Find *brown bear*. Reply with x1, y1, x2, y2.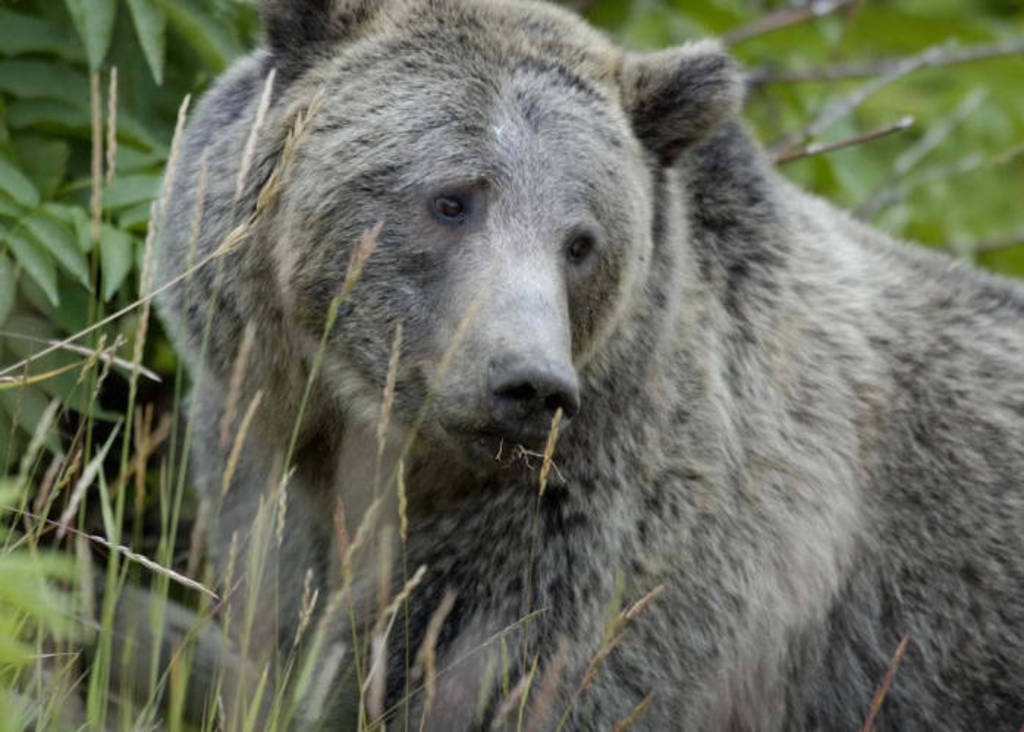
141, 0, 1023, 731.
